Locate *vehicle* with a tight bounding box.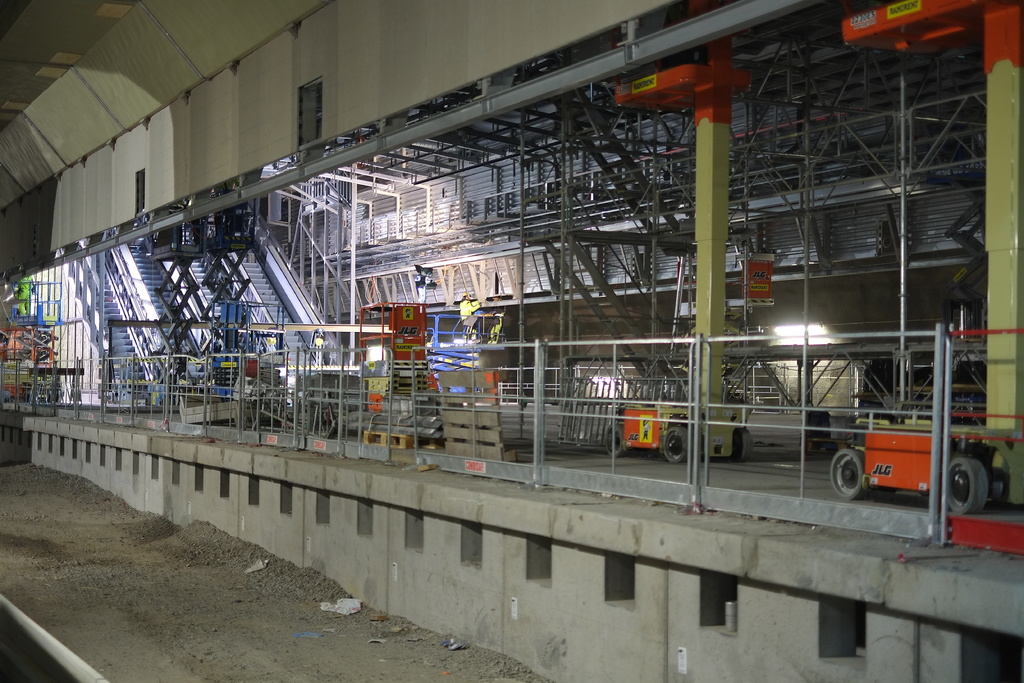
{"left": 829, "top": 382, "right": 995, "bottom": 519}.
